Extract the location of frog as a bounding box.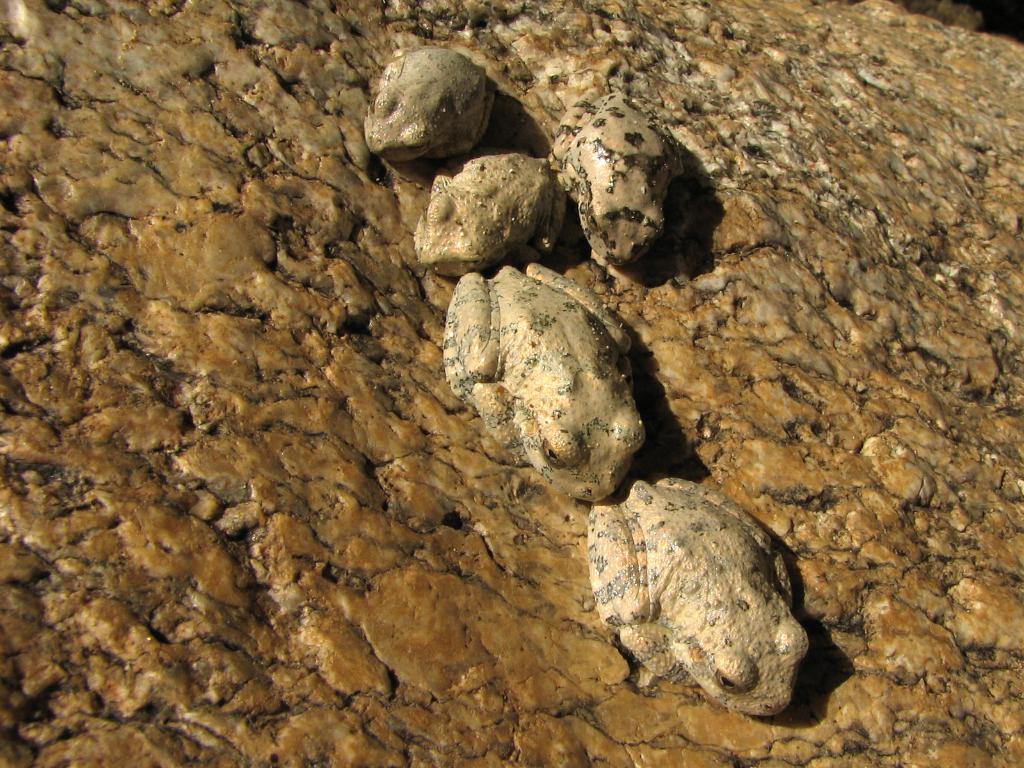
locate(413, 150, 571, 275).
